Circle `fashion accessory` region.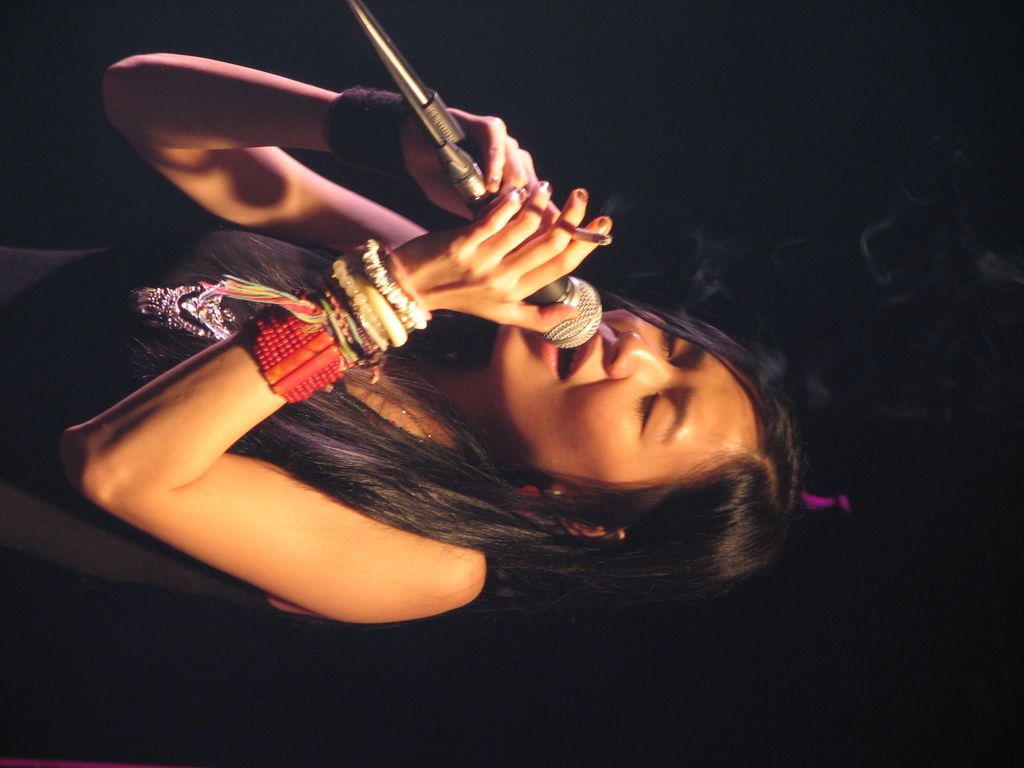
Region: (134, 283, 228, 335).
